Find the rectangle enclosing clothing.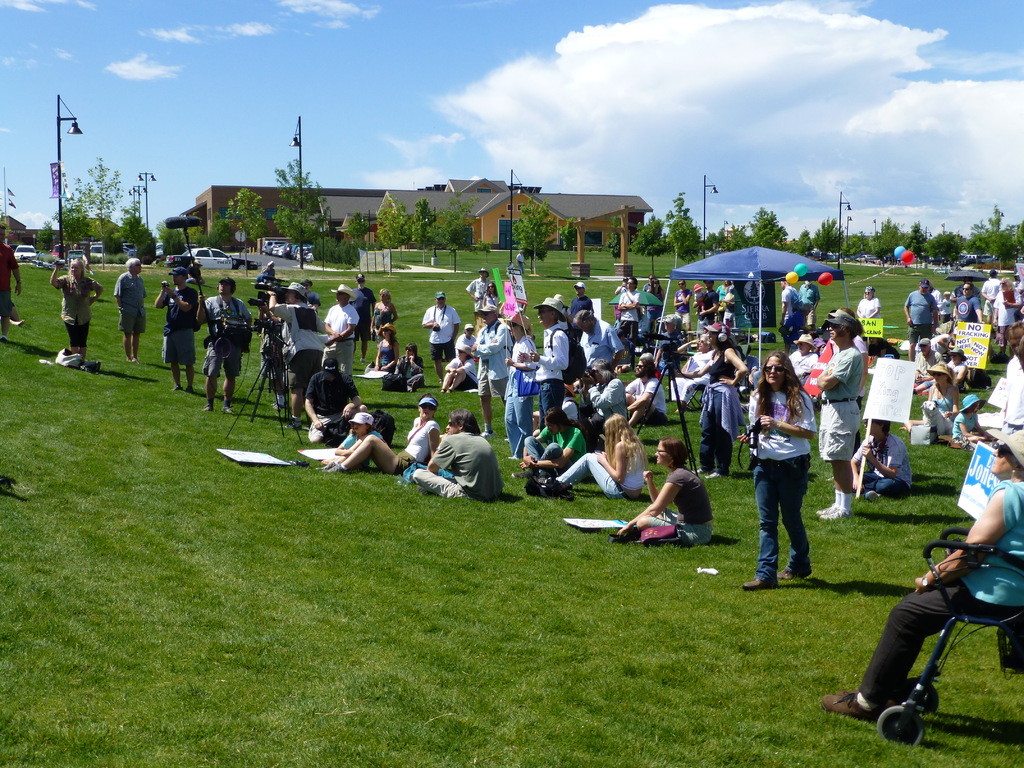
x1=49, y1=272, x2=96, y2=359.
